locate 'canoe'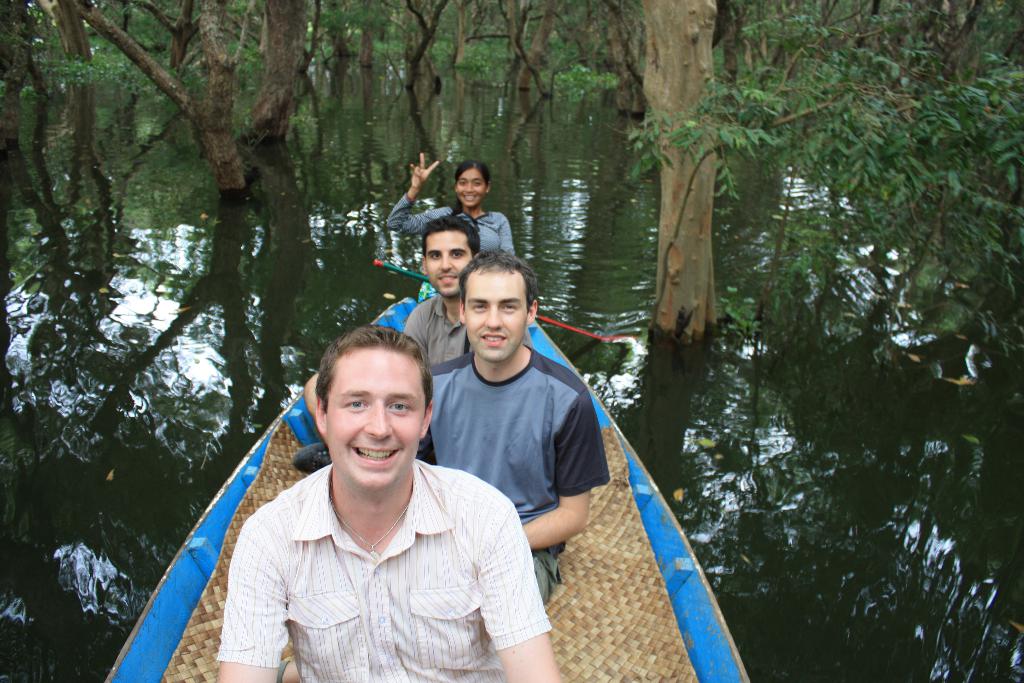
<bbox>101, 299, 749, 682</bbox>
